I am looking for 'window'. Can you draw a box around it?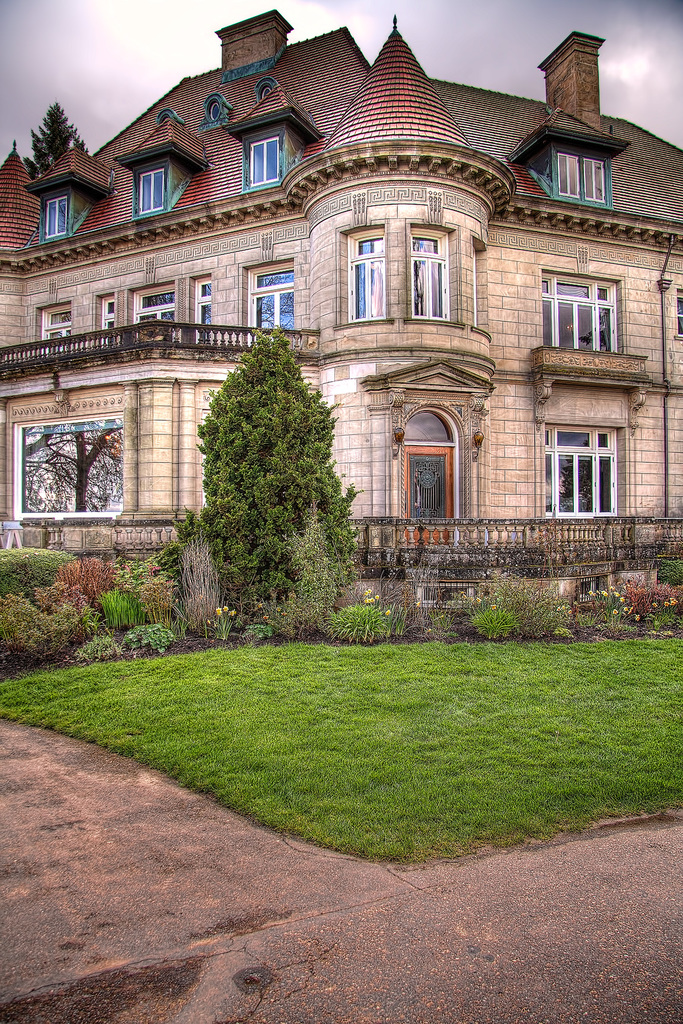
Sure, the bounding box is Rect(240, 129, 303, 191).
